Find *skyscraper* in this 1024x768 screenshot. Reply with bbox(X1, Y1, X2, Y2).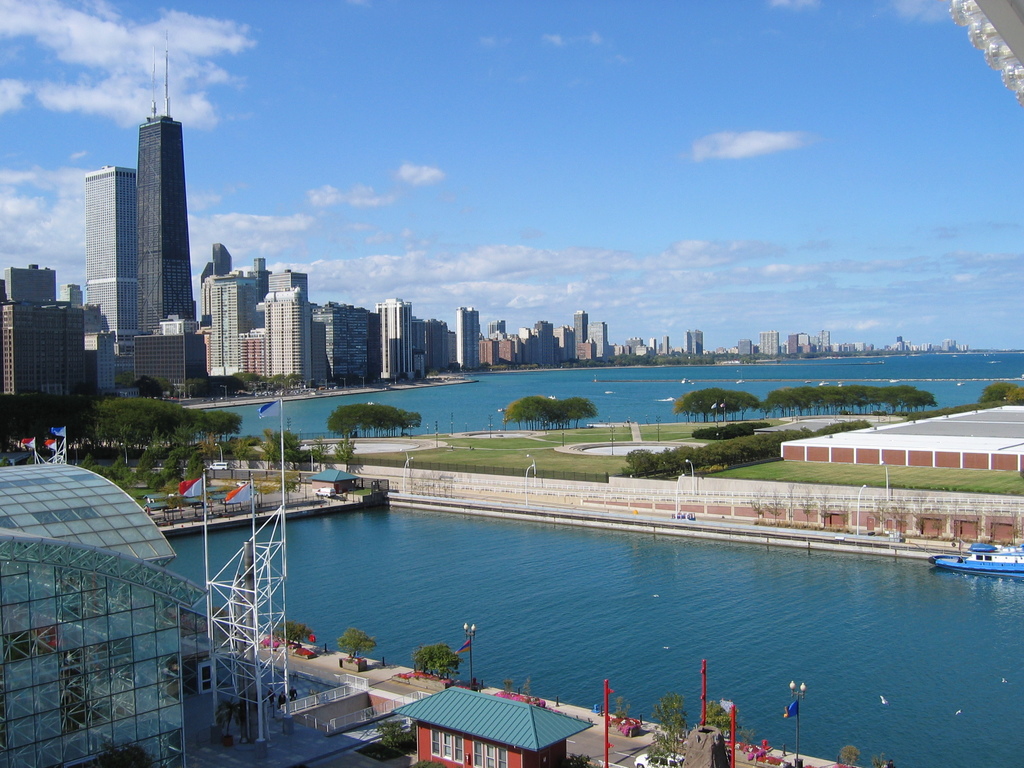
bbox(459, 308, 480, 371).
